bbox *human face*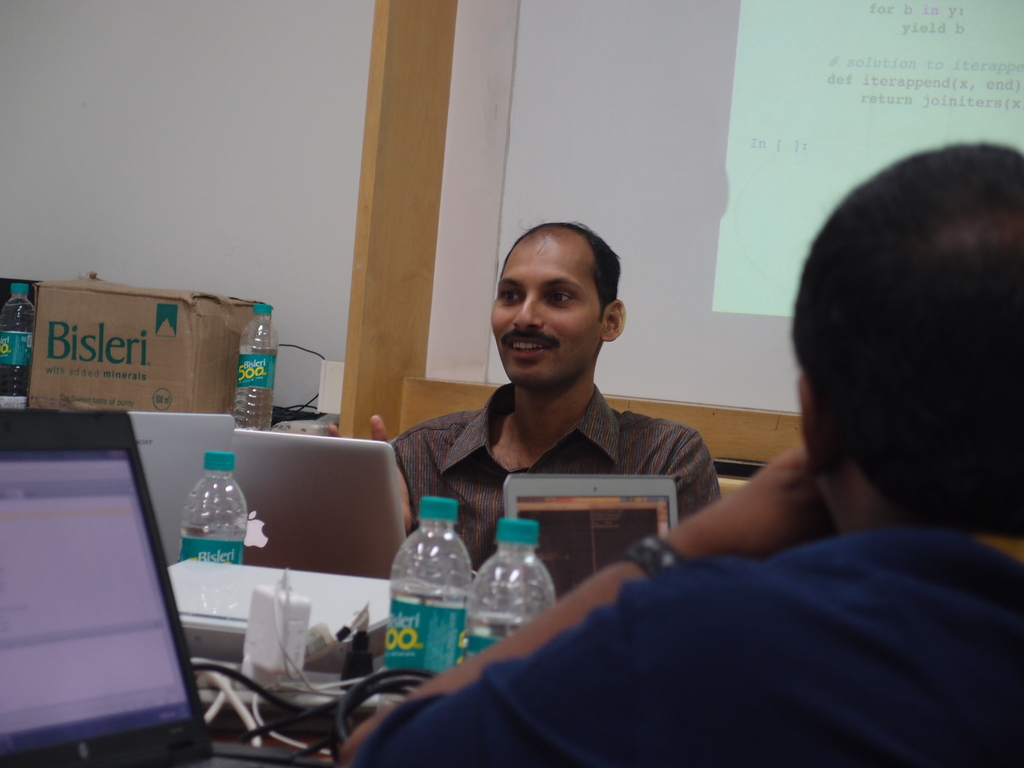
[490,243,604,393]
